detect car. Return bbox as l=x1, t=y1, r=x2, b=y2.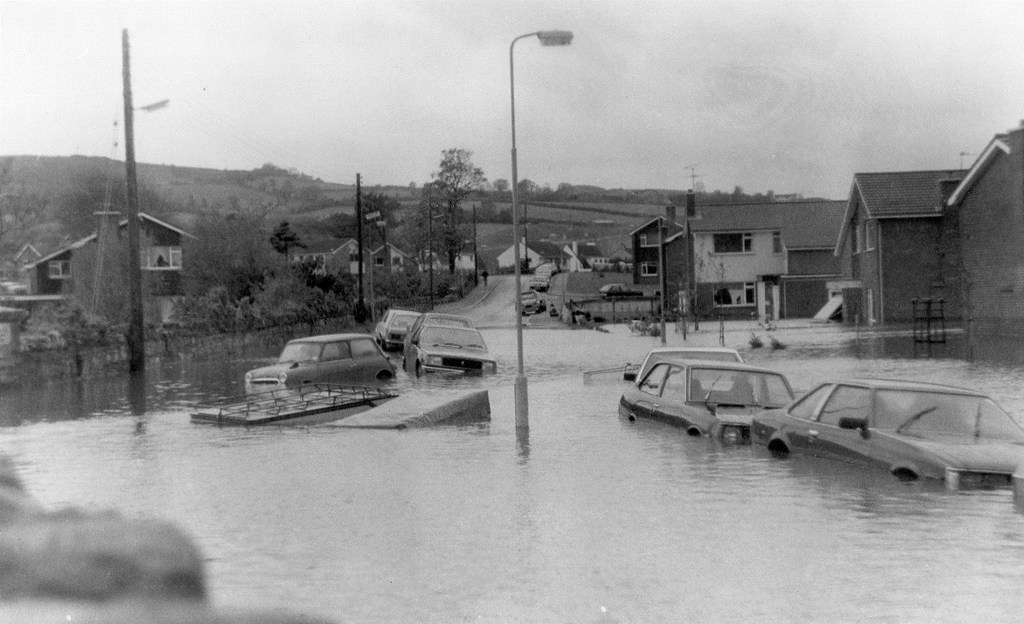
l=751, t=383, r=1023, b=496.
